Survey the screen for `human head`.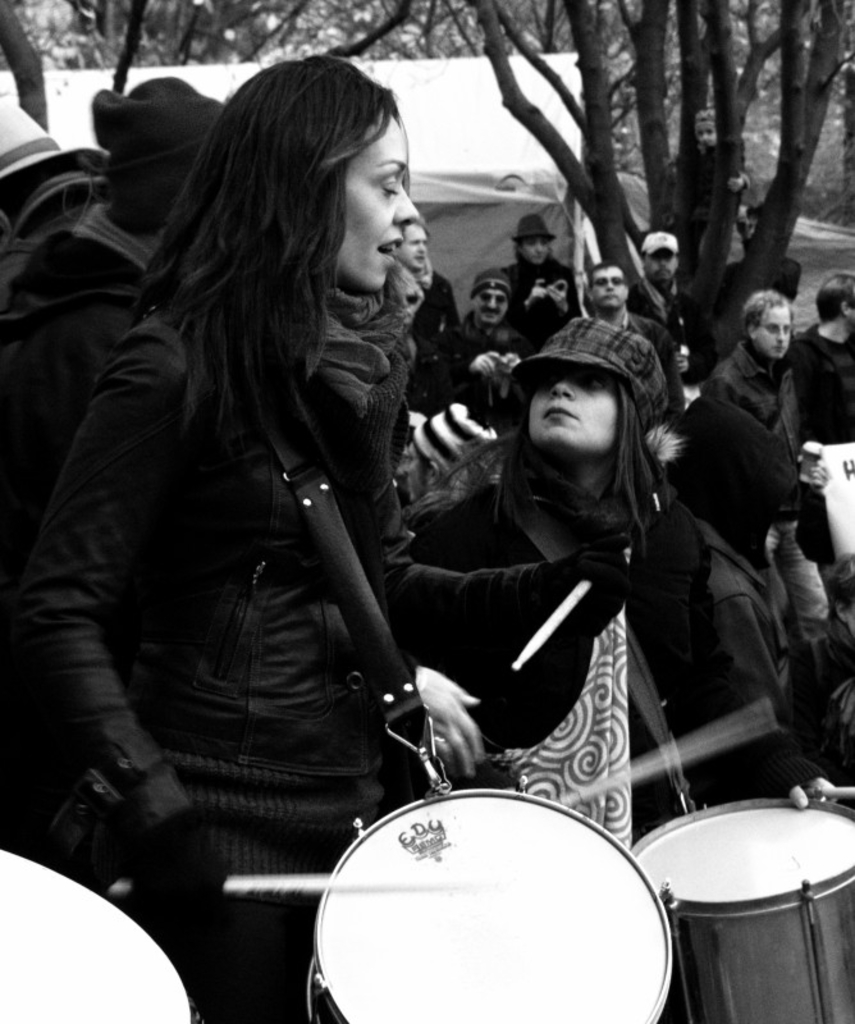
Survey found: box(472, 269, 513, 329).
